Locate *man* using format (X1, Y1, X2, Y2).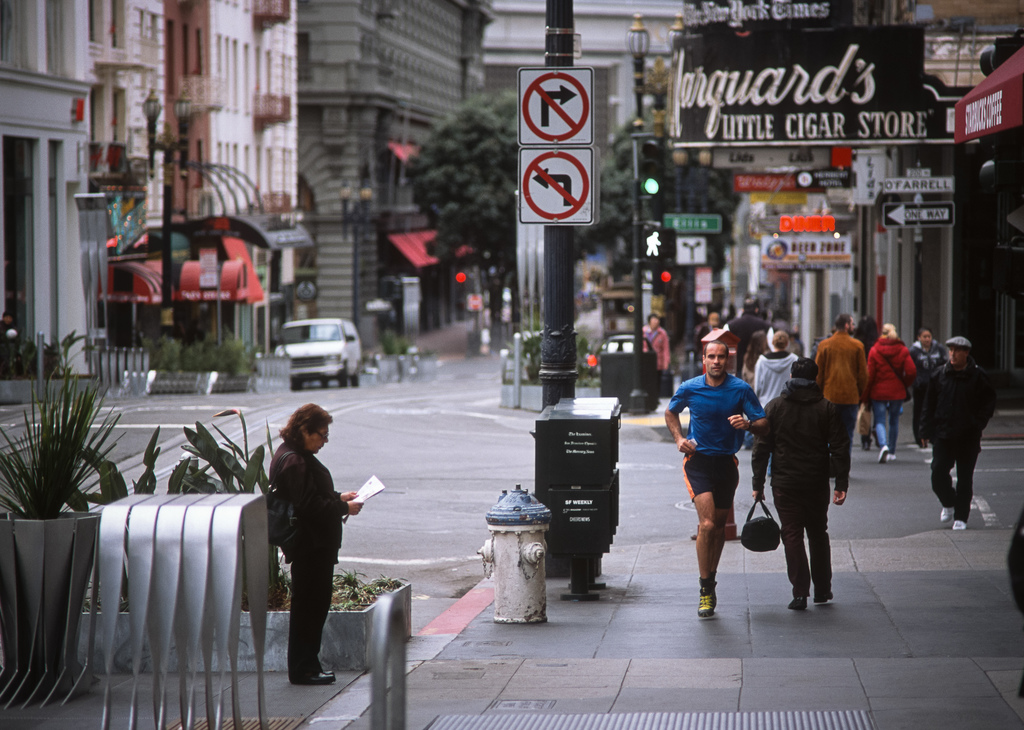
(662, 347, 764, 630).
